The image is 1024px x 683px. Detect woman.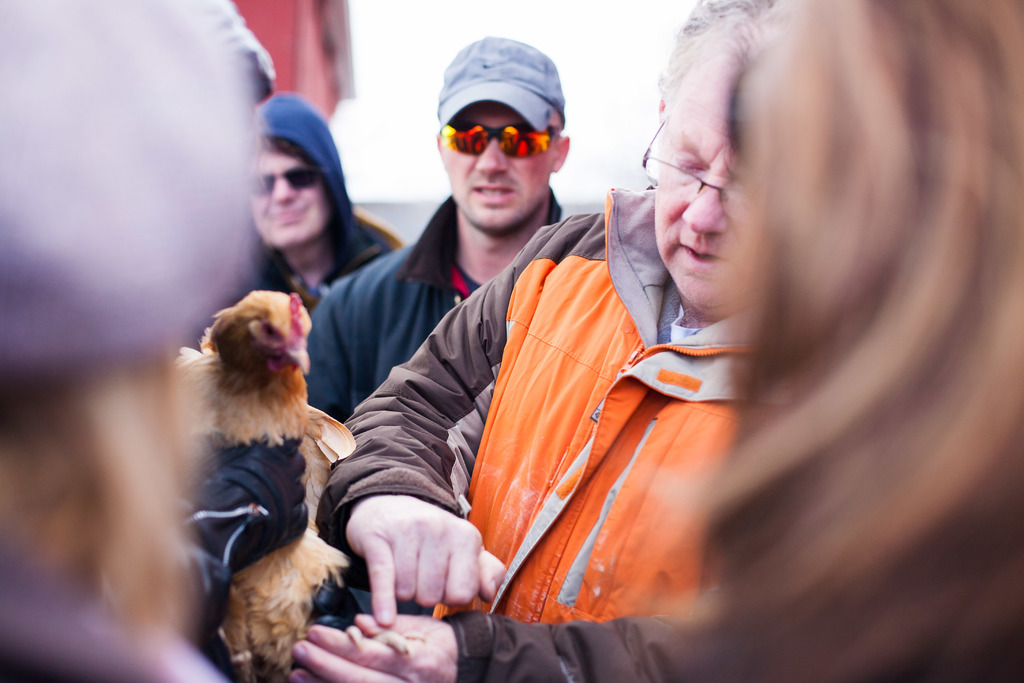
Detection: 695, 0, 1023, 682.
